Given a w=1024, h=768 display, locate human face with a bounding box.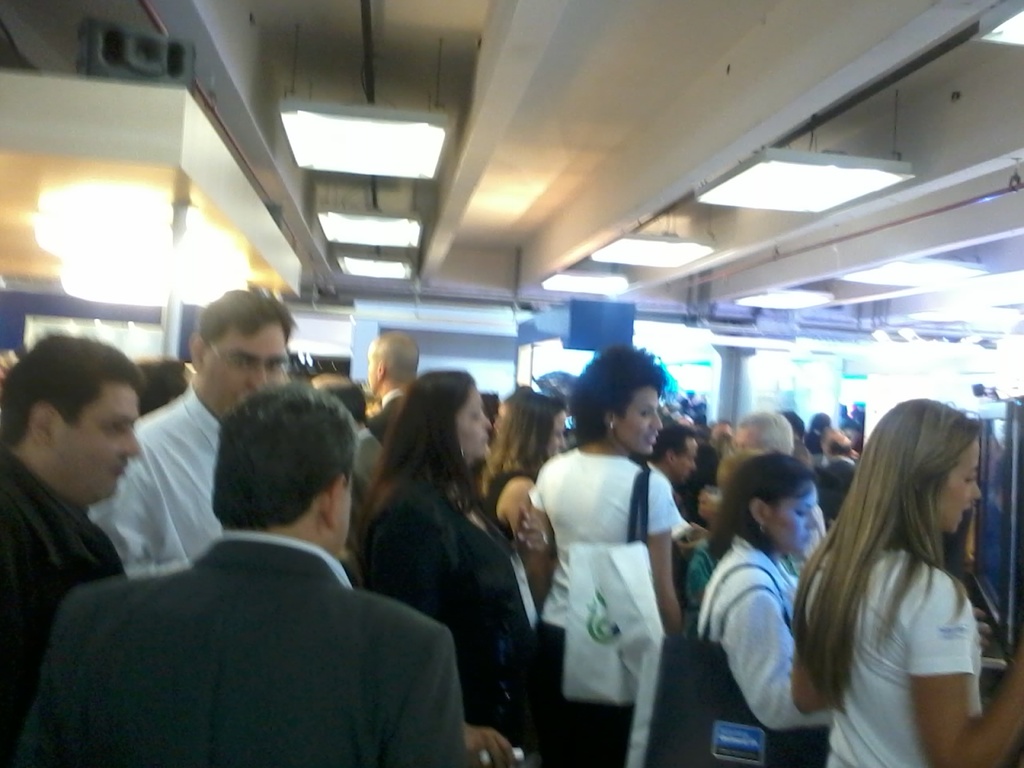
Located: (52,390,140,494).
